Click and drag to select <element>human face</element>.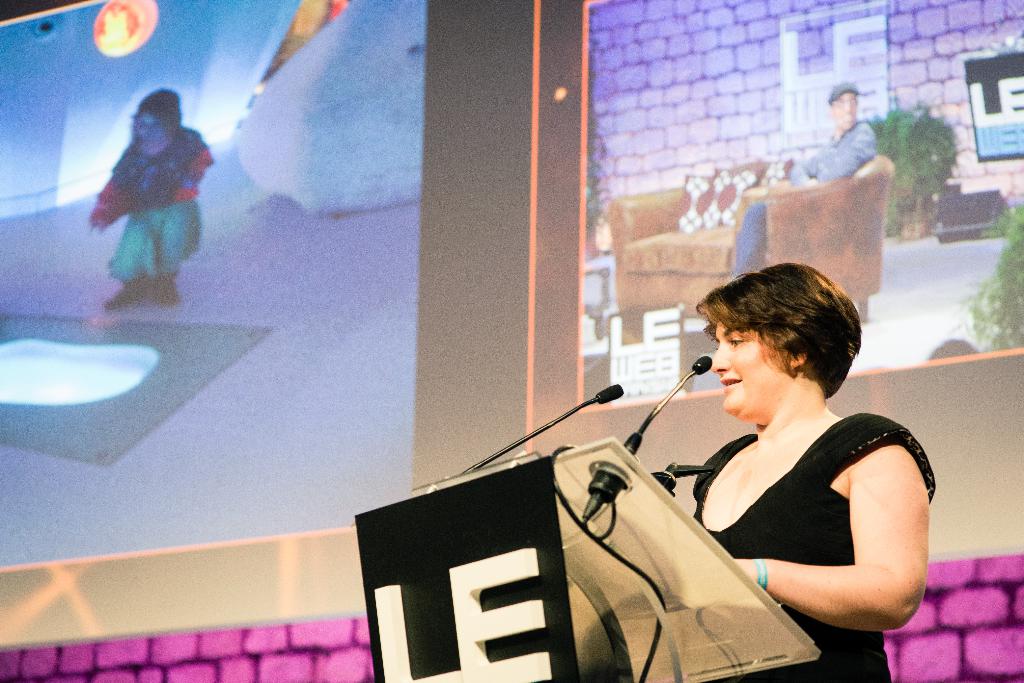
Selection: bbox=(834, 92, 859, 127).
